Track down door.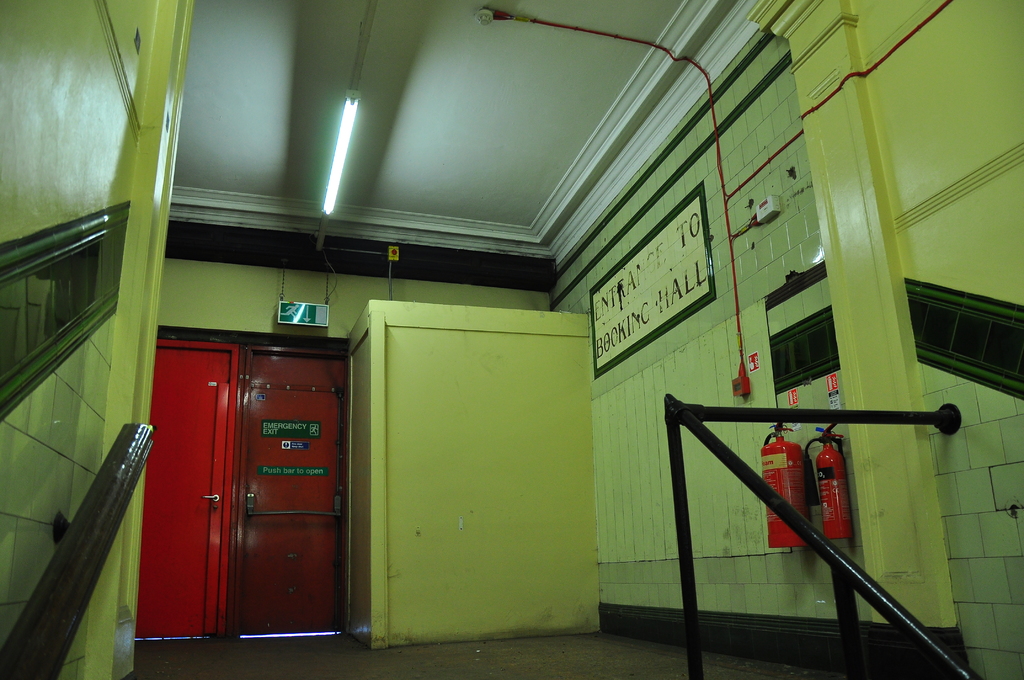
Tracked to select_region(137, 350, 231, 640).
